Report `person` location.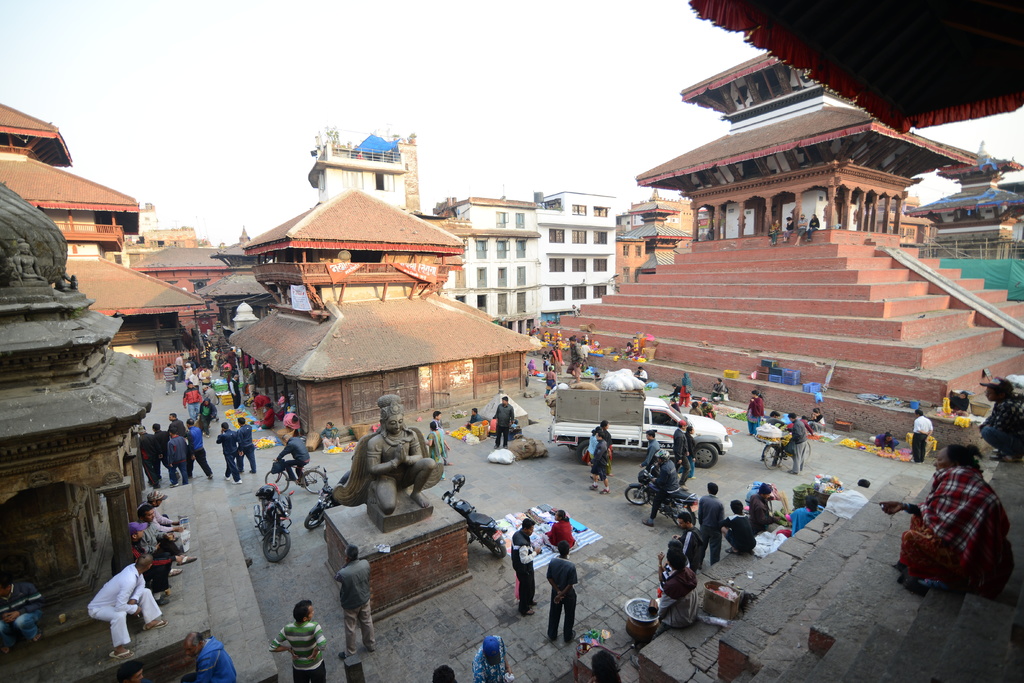
Report: crop(129, 497, 191, 562).
